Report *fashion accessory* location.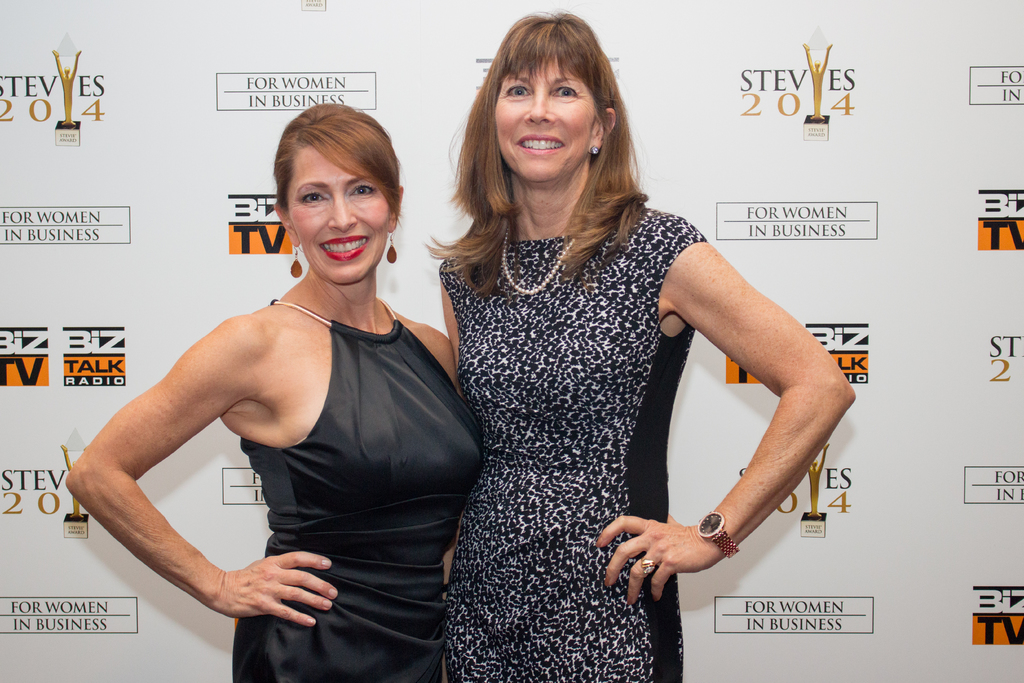
Report: {"x1": 698, "y1": 509, "x2": 742, "y2": 558}.
